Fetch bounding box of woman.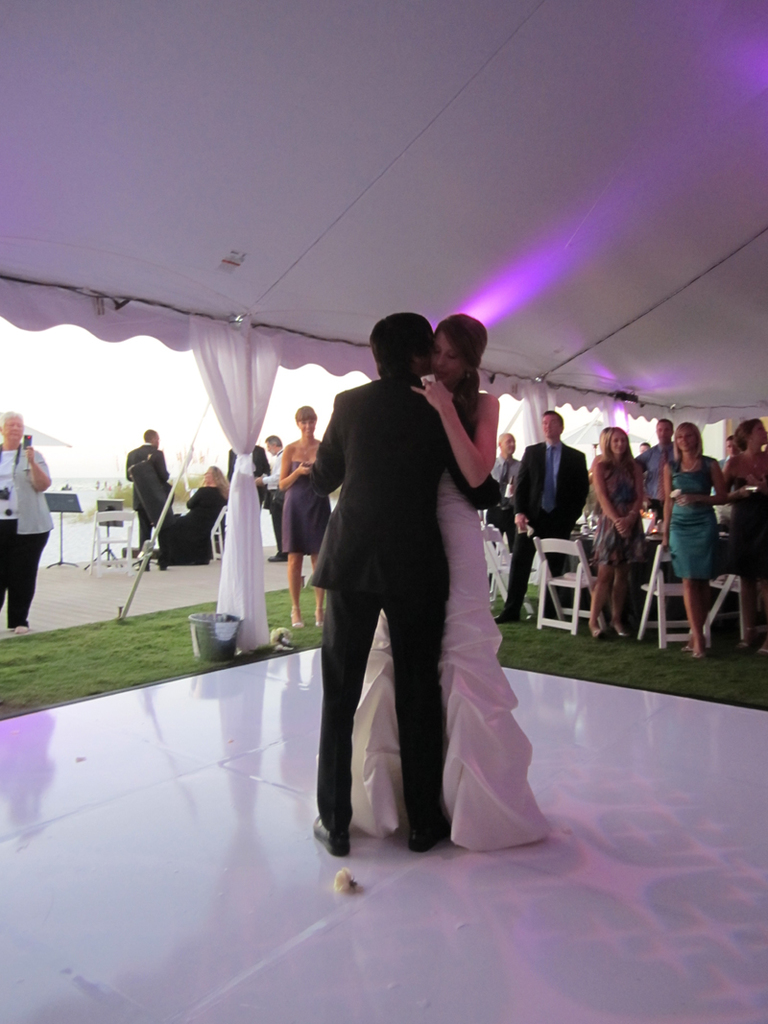
Bbox: bbox=(347, 309, 522, 846).
